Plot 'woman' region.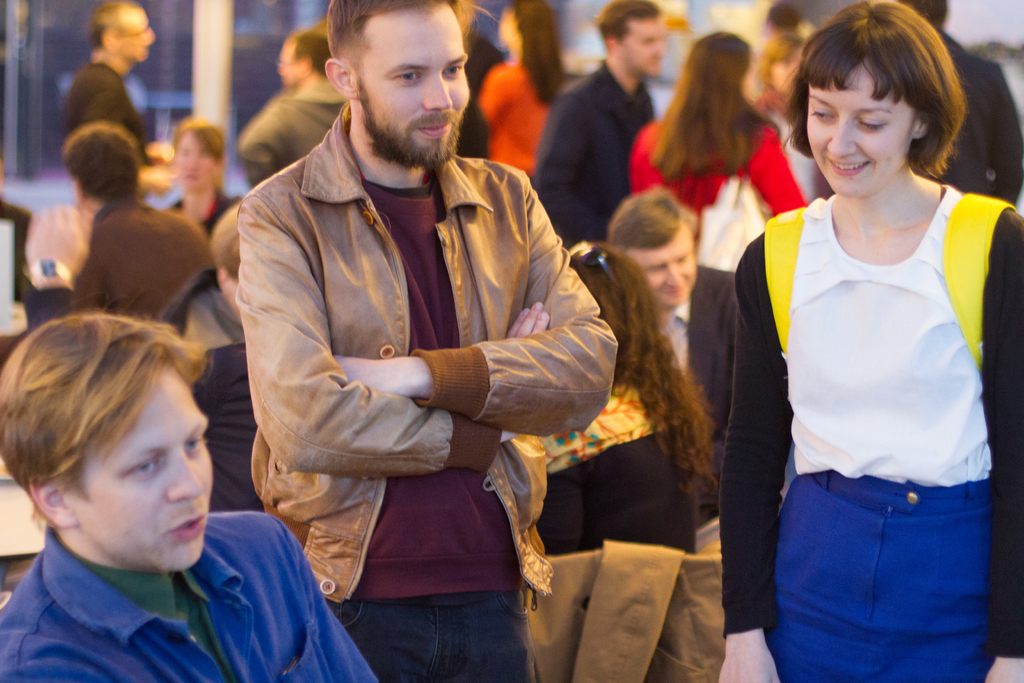
Plotted at locate(630, 29, 804, 423).
